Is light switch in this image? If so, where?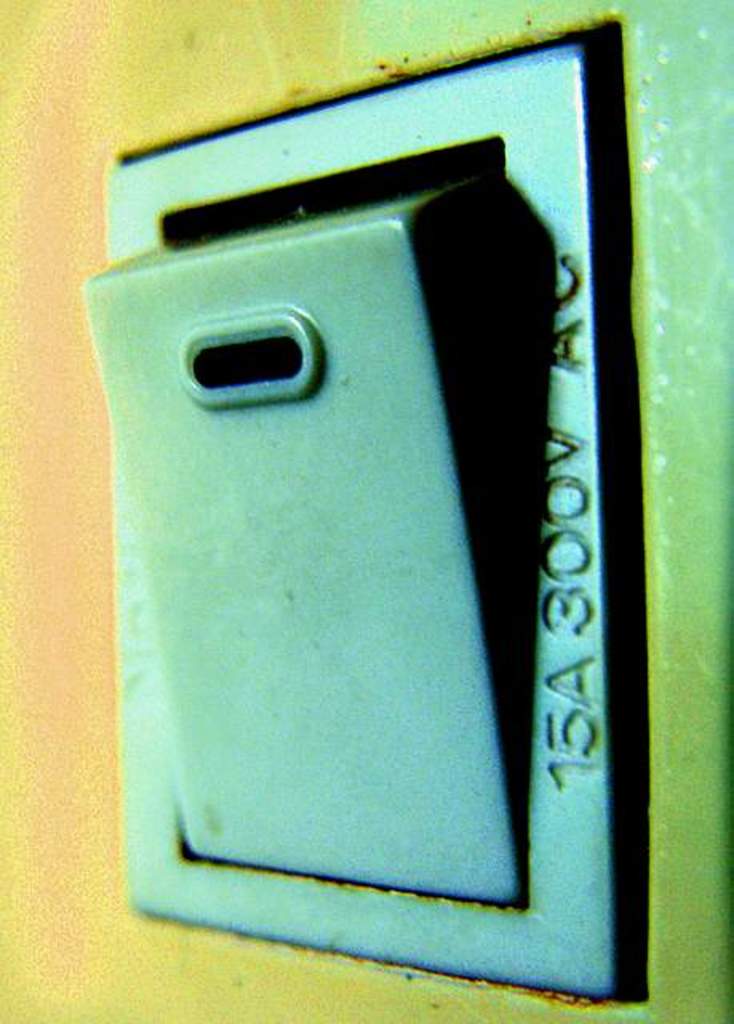
Yes, at x1=82, y1=13, x2=635, y2=1005.
